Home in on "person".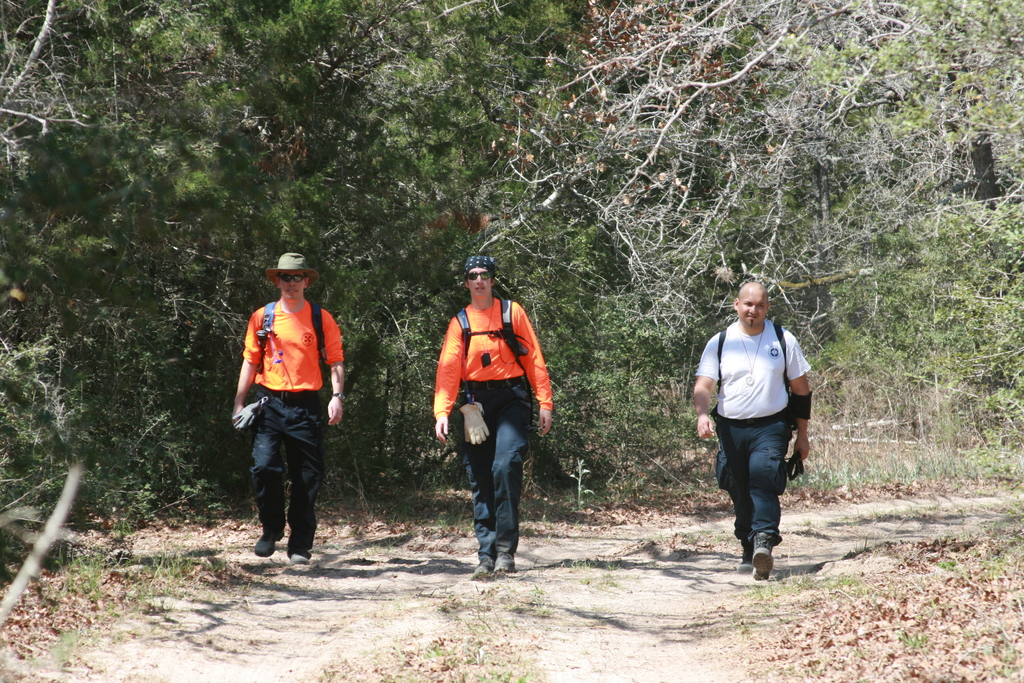
Homed in at 234/250/344/565.
